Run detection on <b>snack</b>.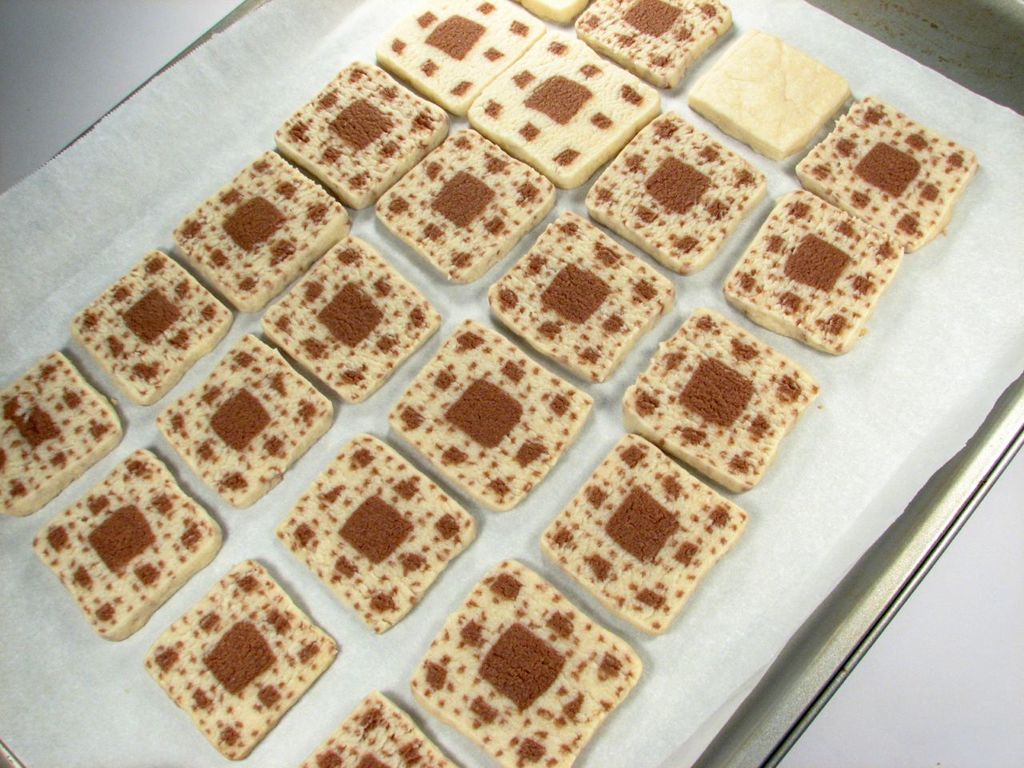
Result: bbox(69, 247, 237, 414).
